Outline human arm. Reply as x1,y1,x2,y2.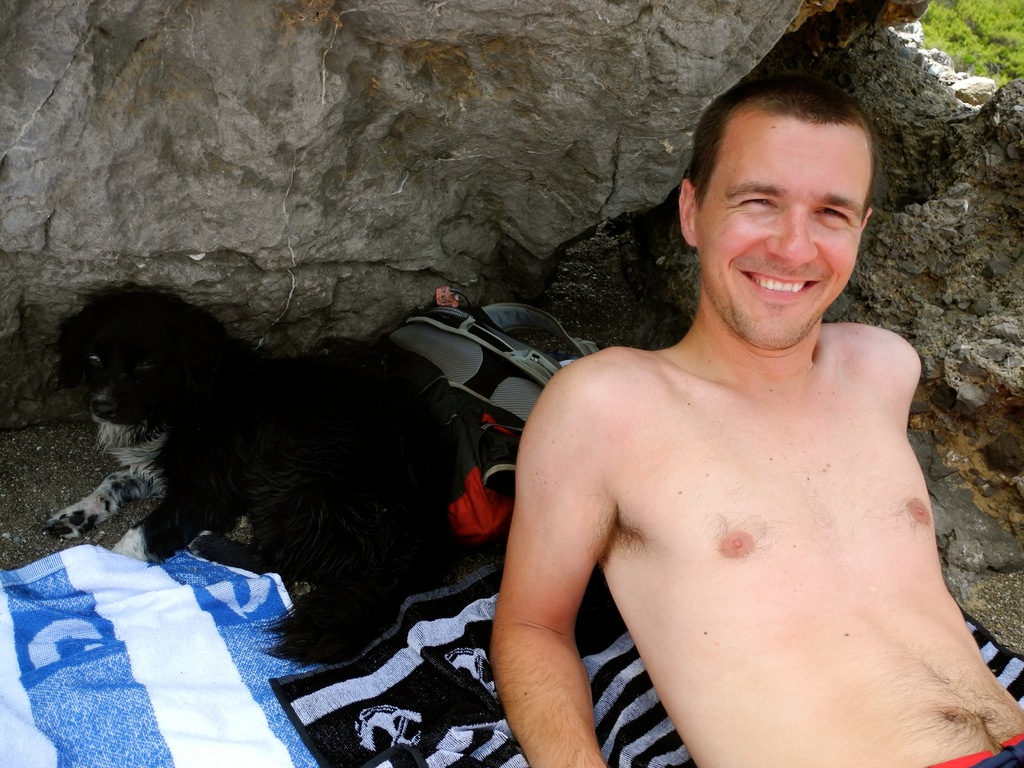
467,355,668,763.
